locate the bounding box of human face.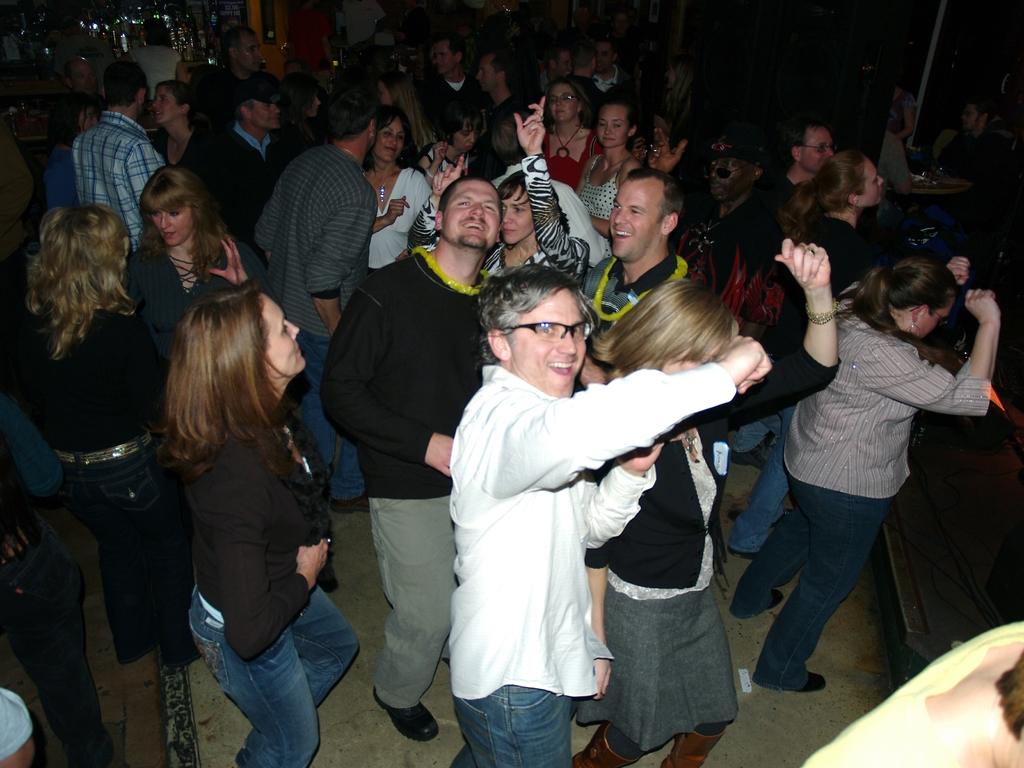
Bounding box: bbox(797, 125, 840, 175).
